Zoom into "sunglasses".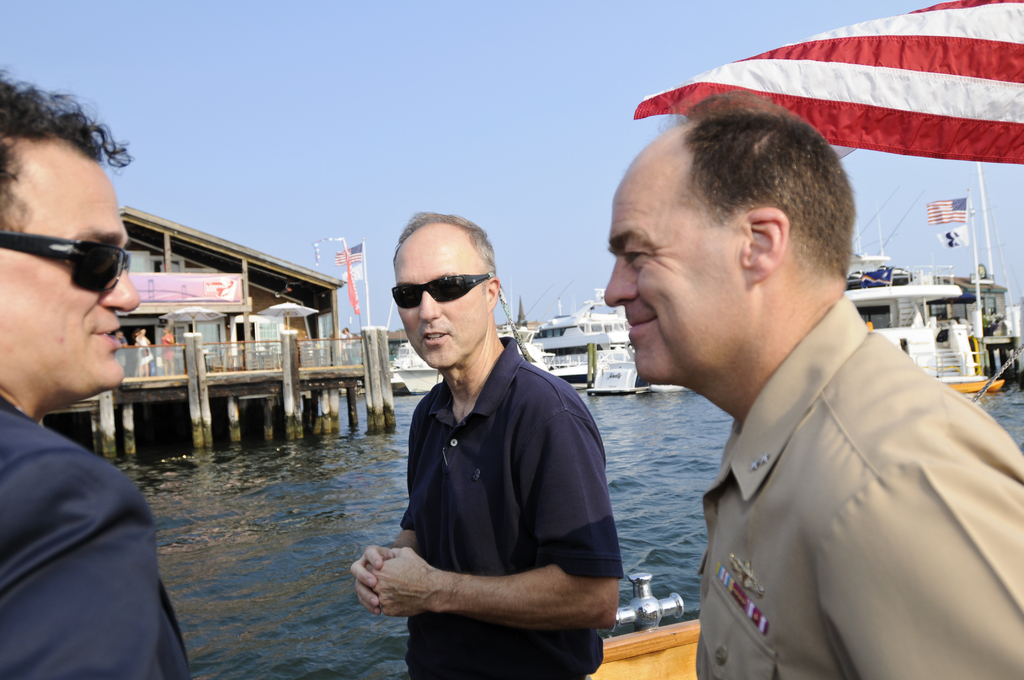
Zoom target: (389, 271, 495, 310).
